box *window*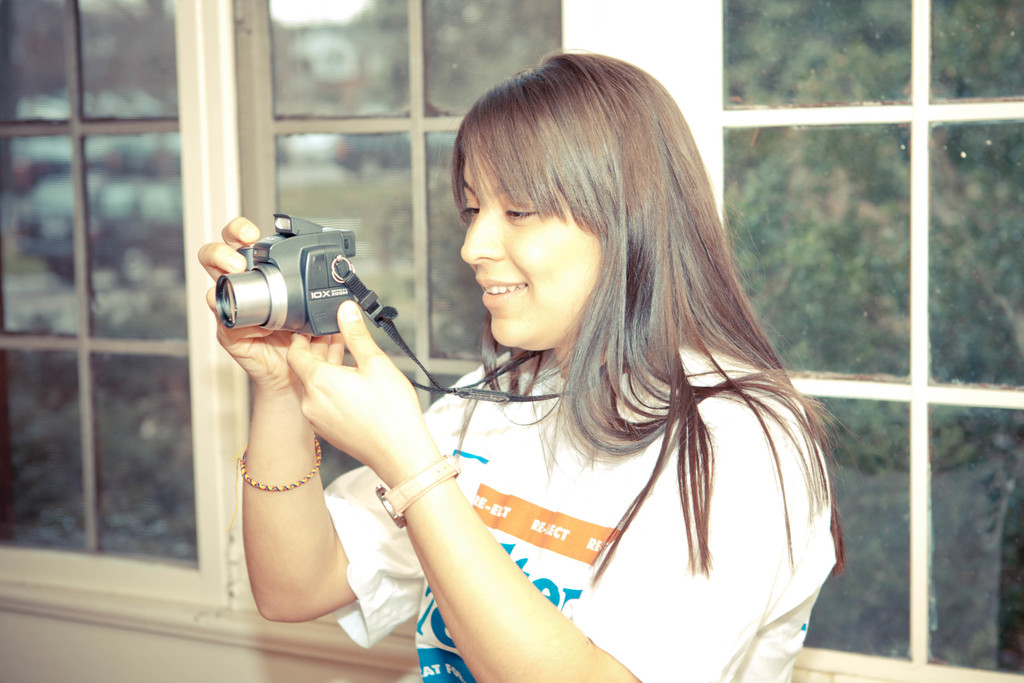
rect(0, 0, 1023, 682)
